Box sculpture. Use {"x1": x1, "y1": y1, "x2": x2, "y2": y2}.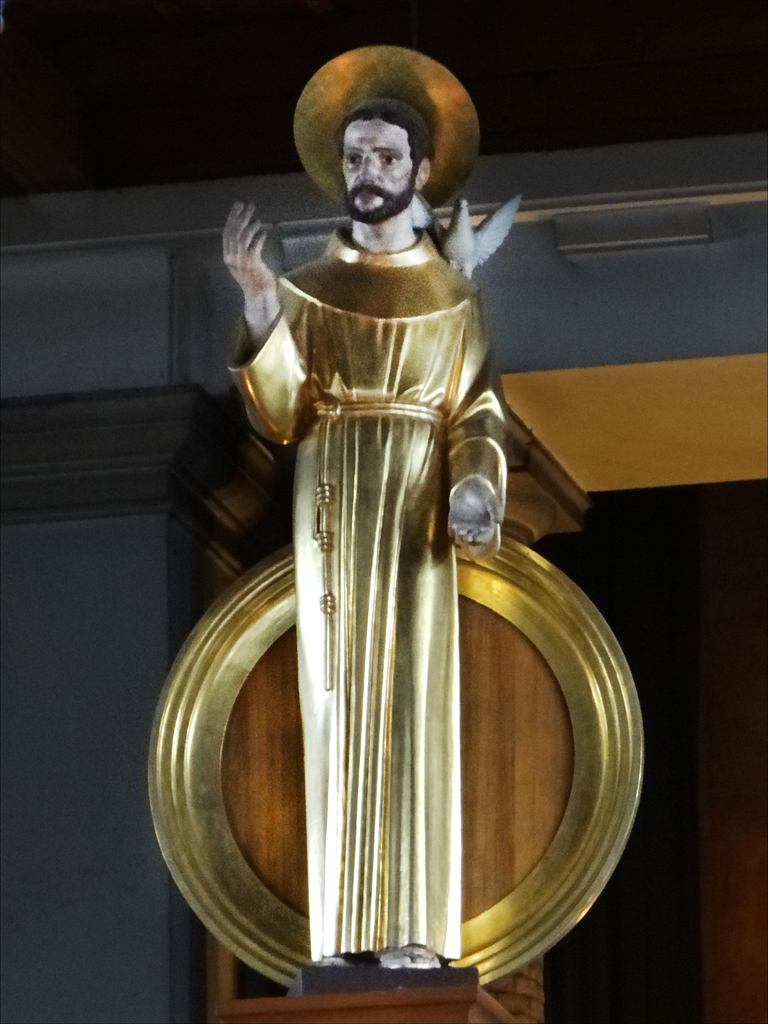
{"x1": 225, "y1": 171, "x2": 564, "y2": 1023}.
